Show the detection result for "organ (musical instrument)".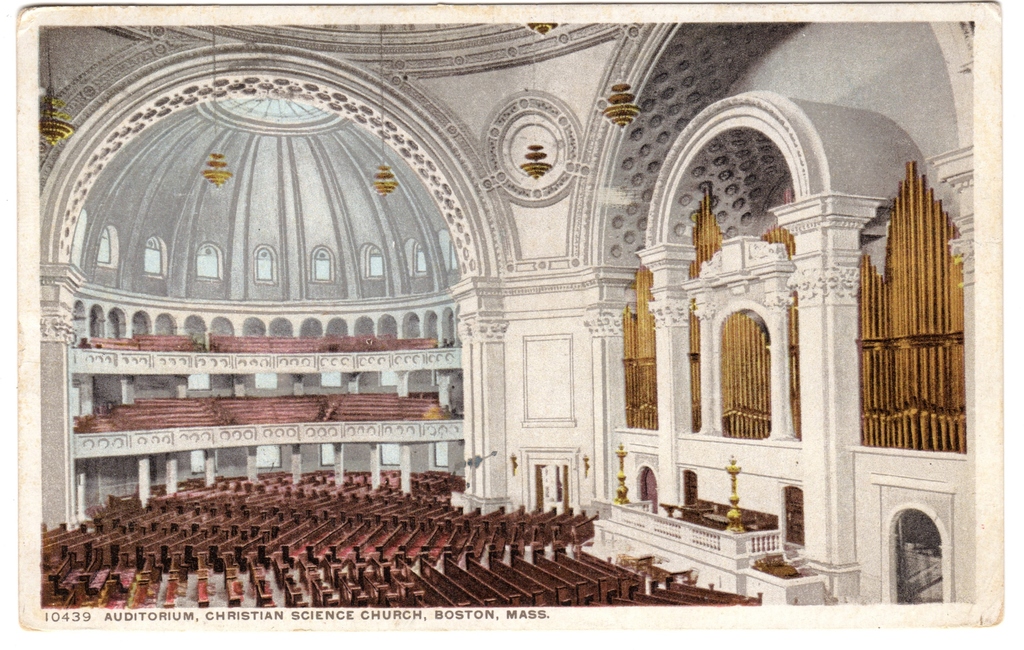
crop(621, 188, 964, 524).
